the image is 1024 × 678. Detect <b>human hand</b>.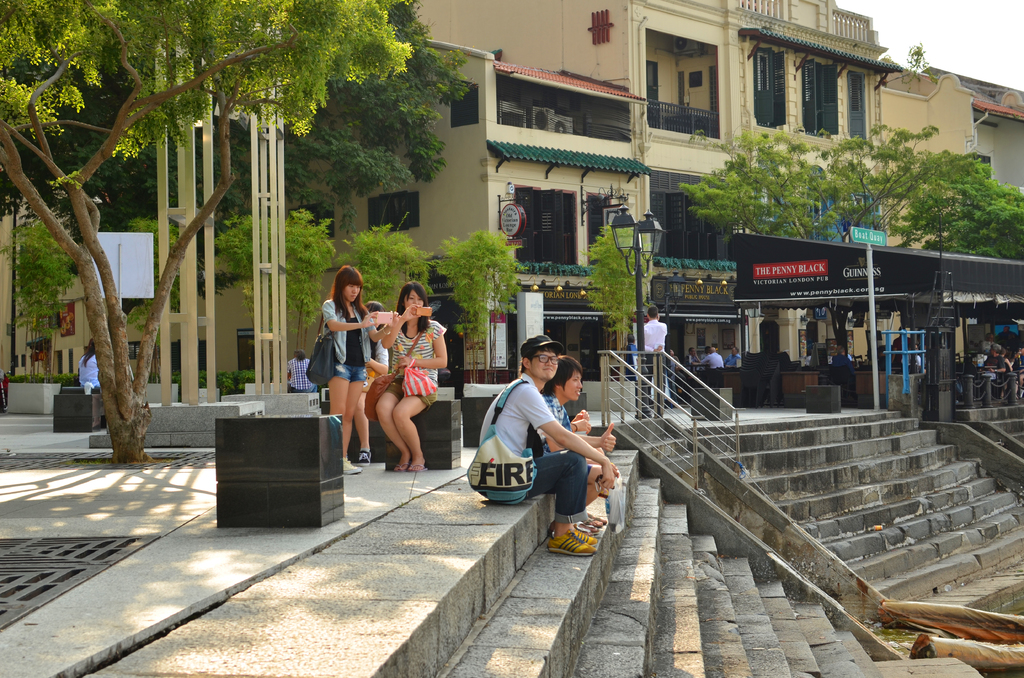
Detection: (576, 408, 591, 419).
